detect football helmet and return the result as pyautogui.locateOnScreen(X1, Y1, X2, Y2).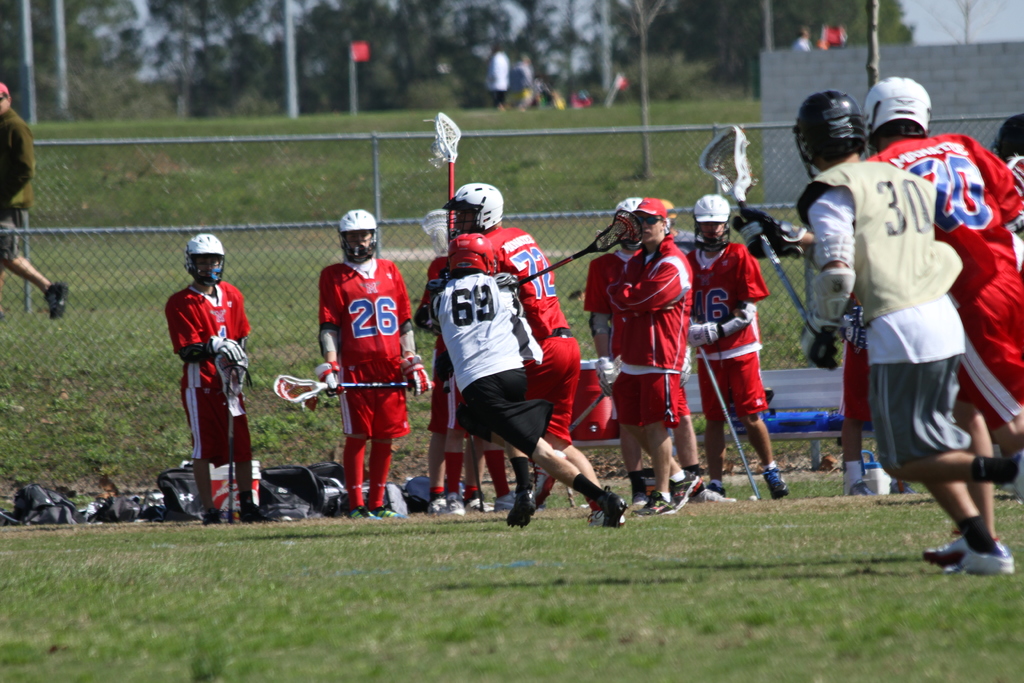
pyautogui.locateOnScreen(611, 193, 641, 252).
